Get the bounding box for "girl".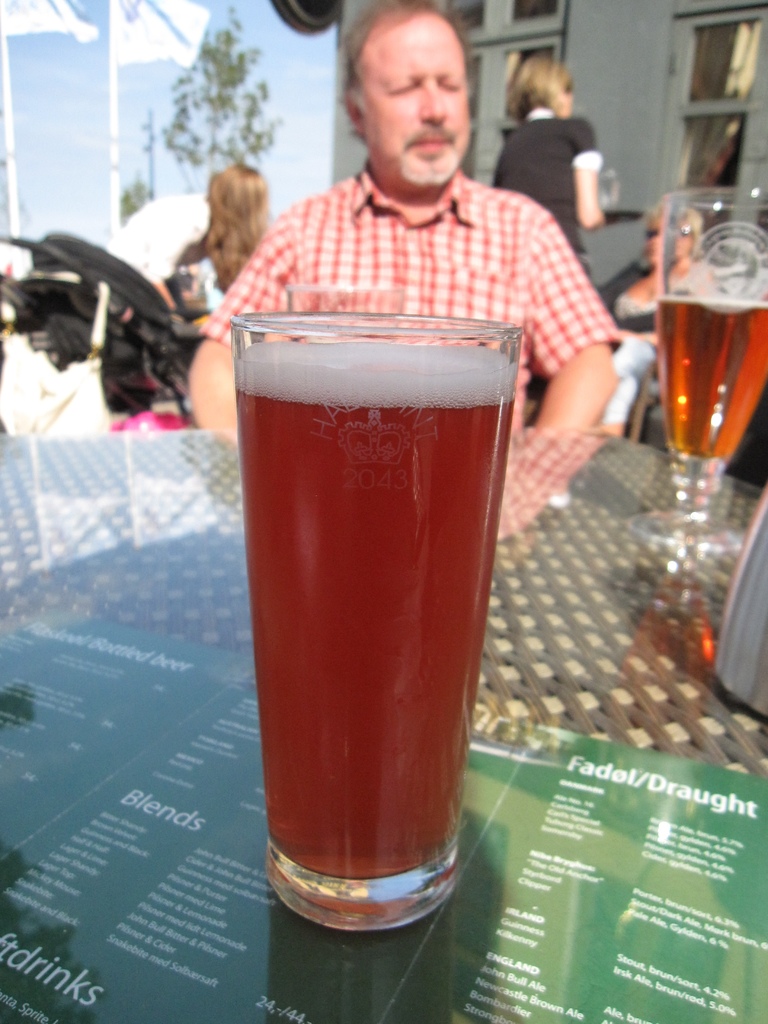
rect(166, 162, 260, 310).
